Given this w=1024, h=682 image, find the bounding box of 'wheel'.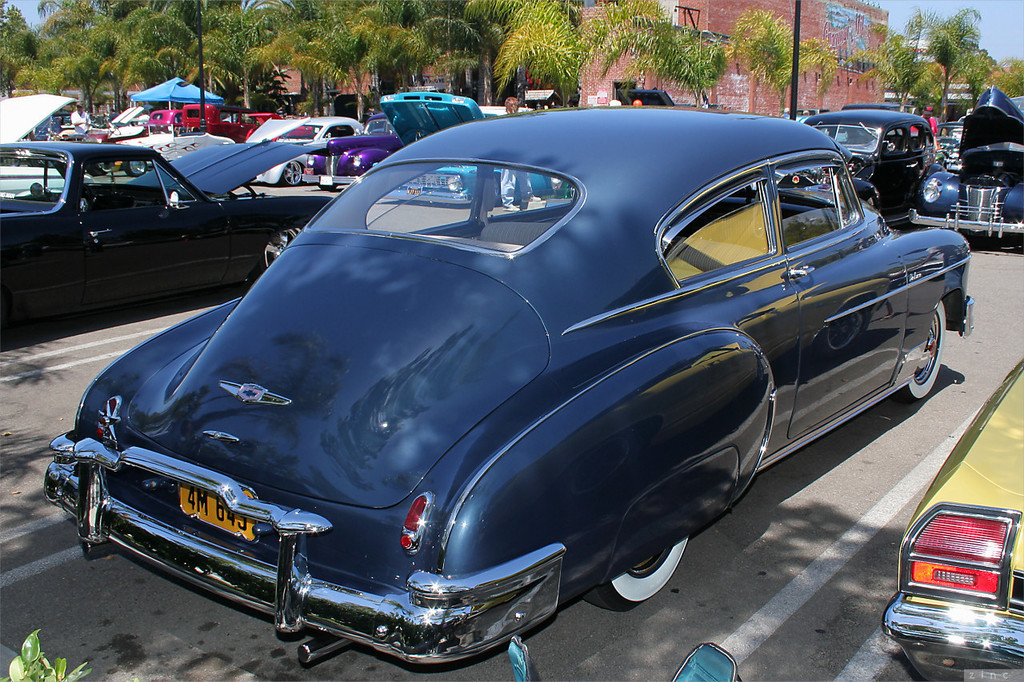
crop(280, 159, 306, 185).
